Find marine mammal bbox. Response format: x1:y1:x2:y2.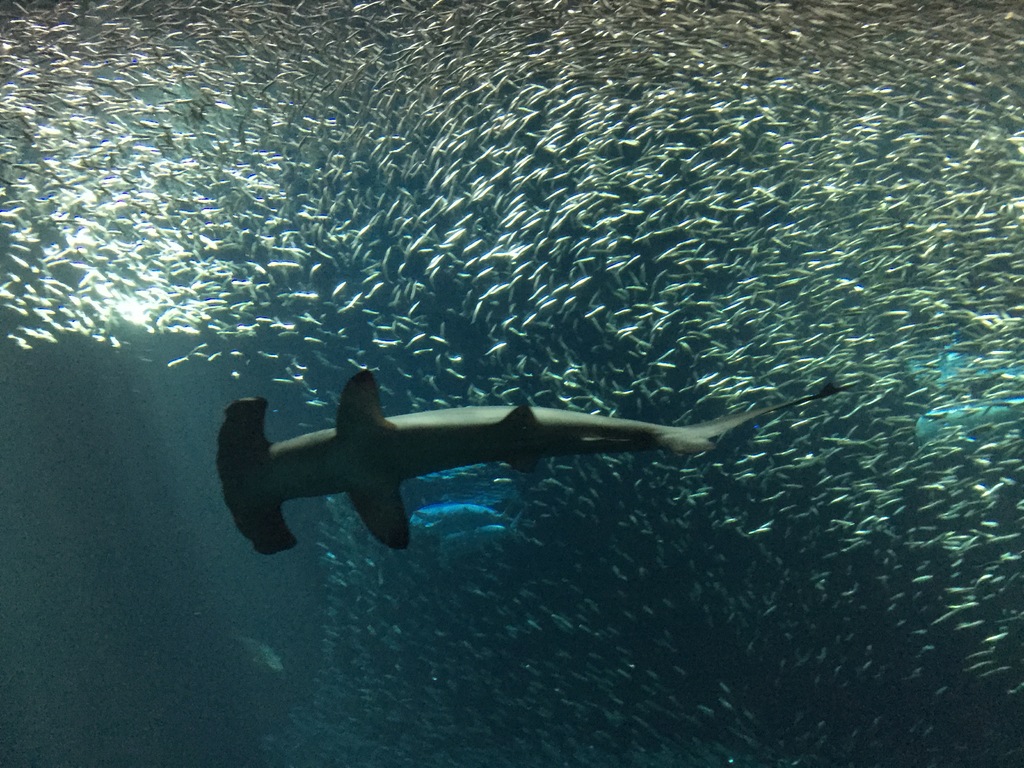
214:375:908:554.
